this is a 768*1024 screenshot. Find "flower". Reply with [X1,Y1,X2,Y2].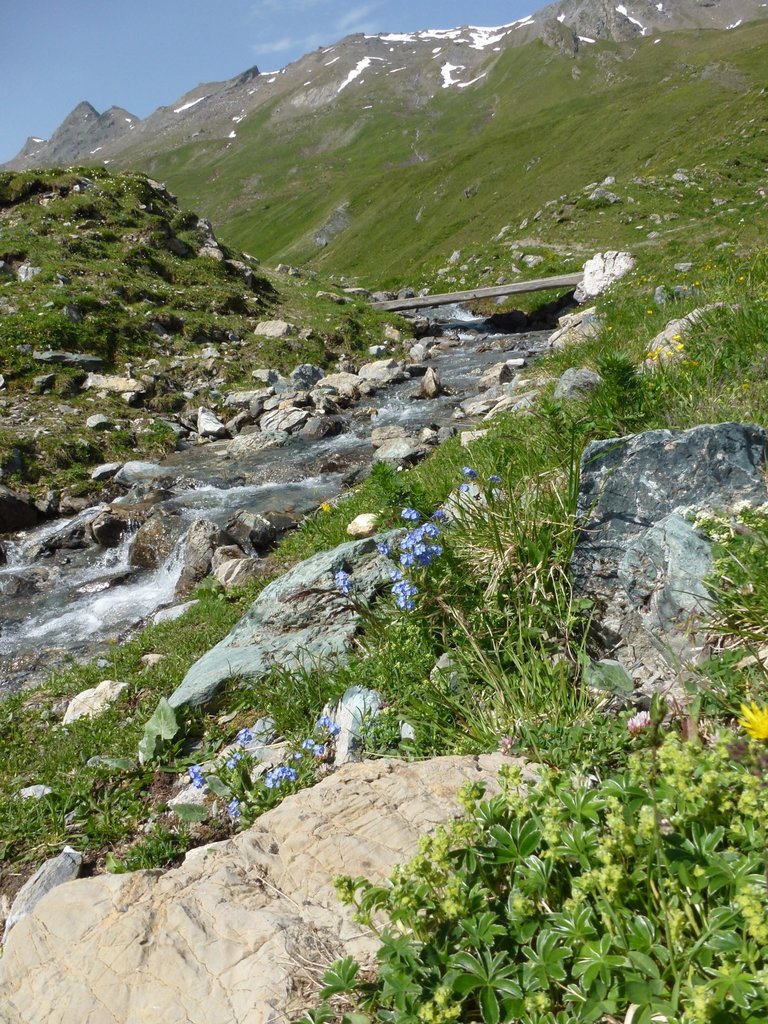
[486,469,506,485].
